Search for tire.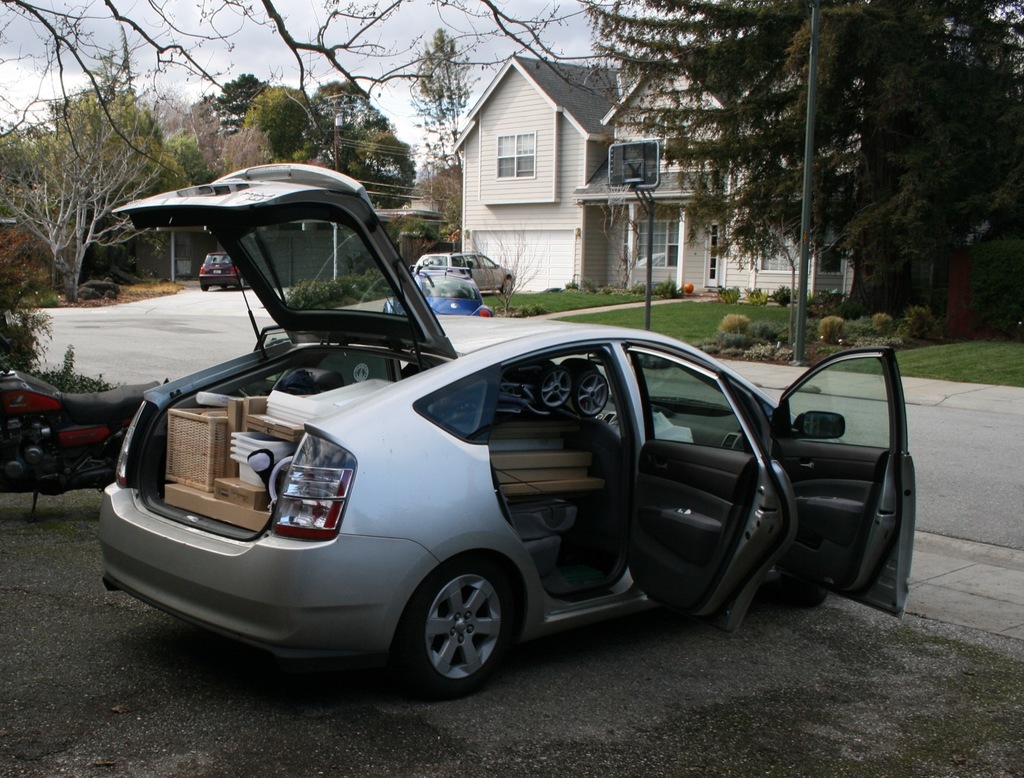
Found at x1=236, y1=276, x2=243, y2=289.
